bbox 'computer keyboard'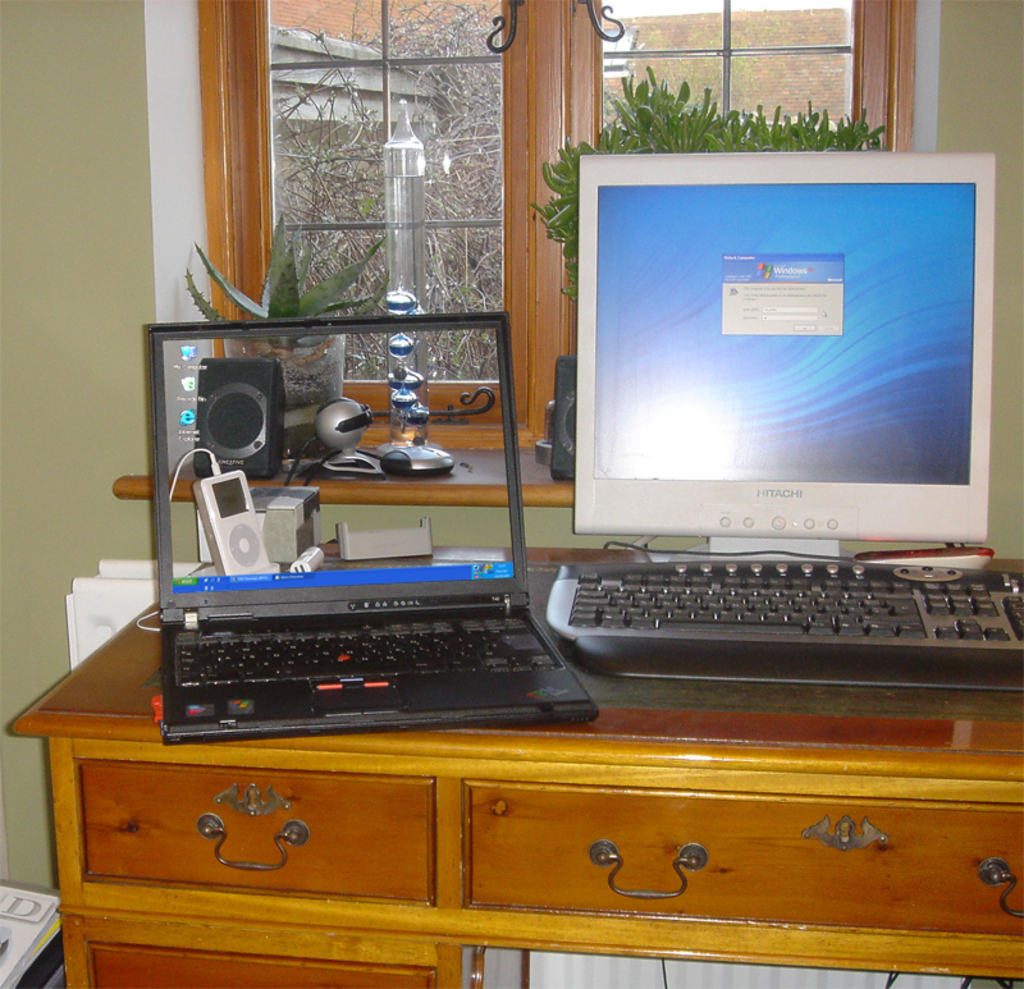
(left=159, top=617, right=562, bottom=688)
